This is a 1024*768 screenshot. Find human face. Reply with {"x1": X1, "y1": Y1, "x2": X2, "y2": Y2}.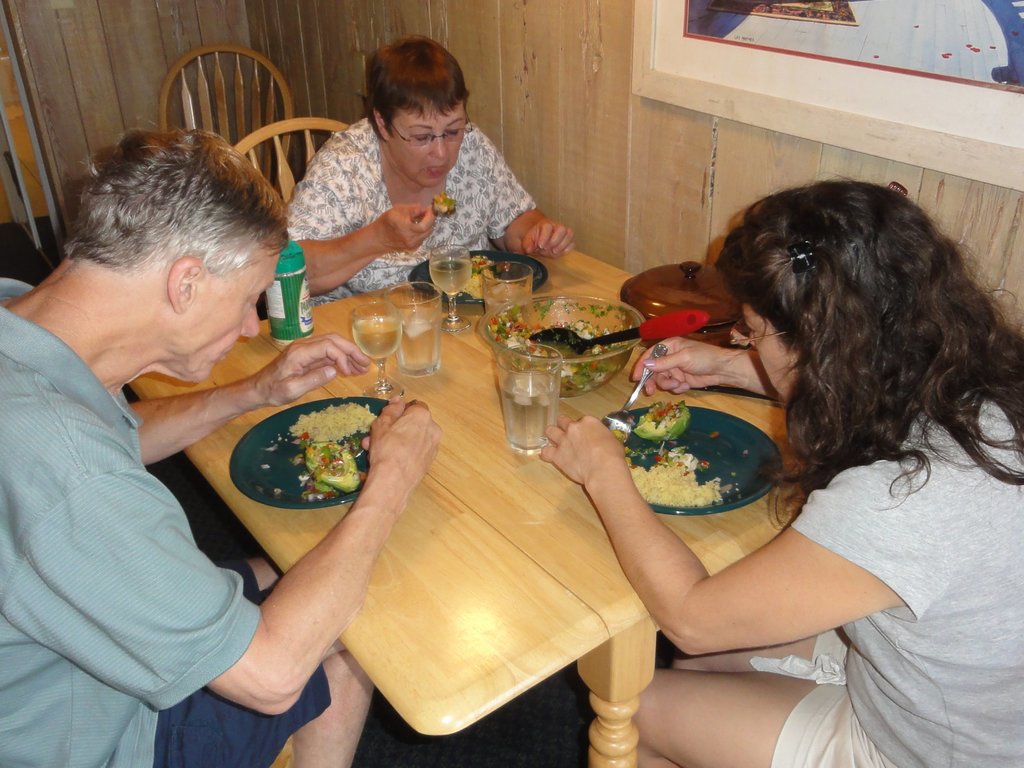
{"x1": 387, "y1": 99, "x2": 468, "y2": 188}.
